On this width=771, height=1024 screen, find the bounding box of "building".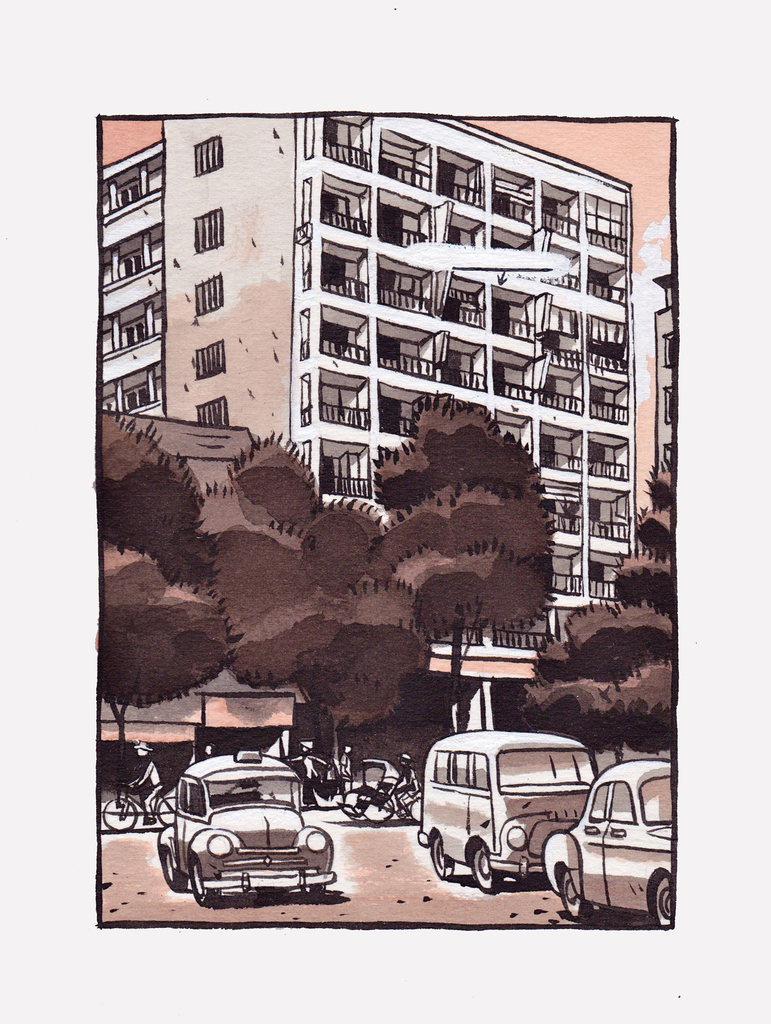
Bounding box: {"left": 94, "top": 116, "right": 630, "bottom": 664}.
